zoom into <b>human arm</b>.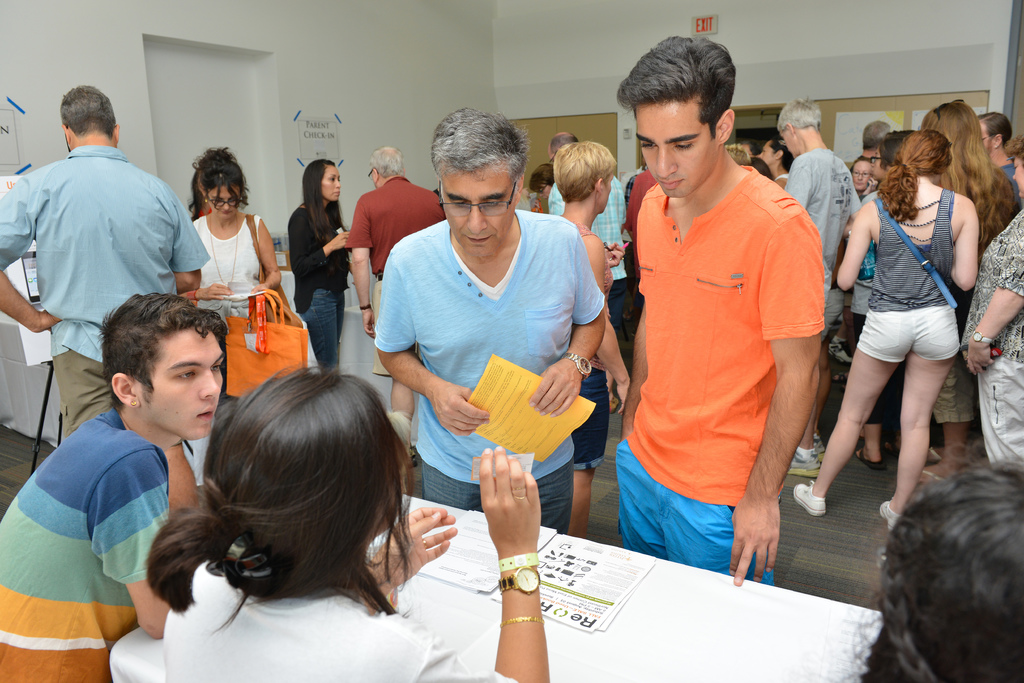
Zoom target: <bbox>341, 197, 371, 339</bbox>.
